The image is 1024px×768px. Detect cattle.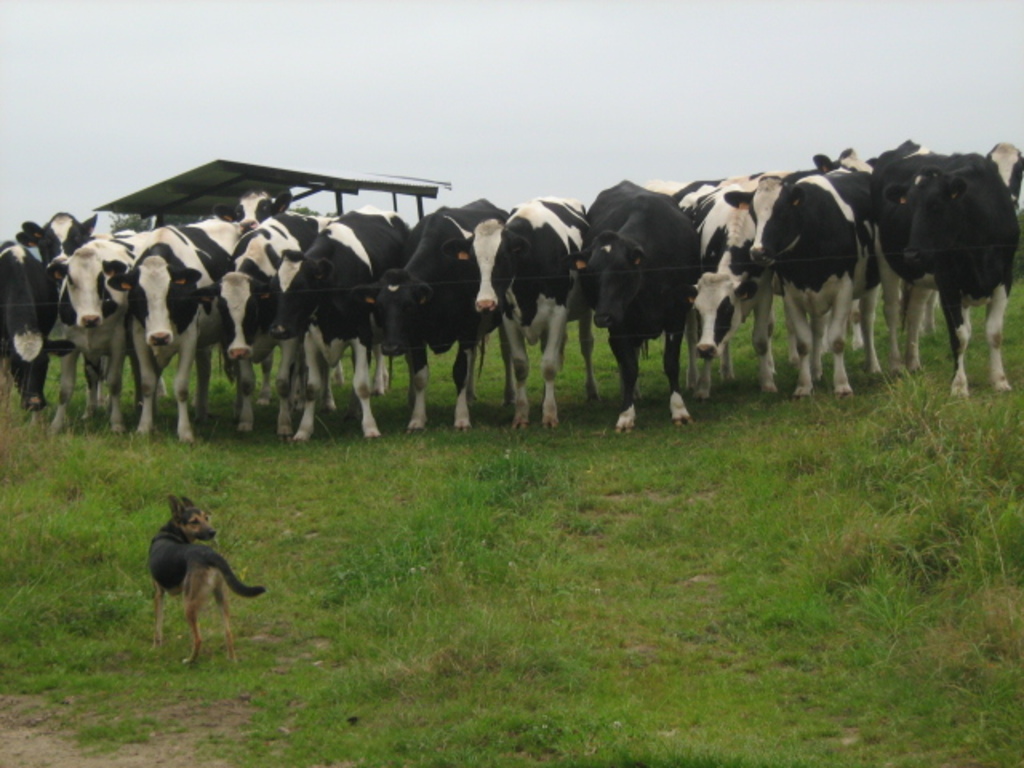
Detection: <bbox>352, 194, 514, 438</bbox>.
